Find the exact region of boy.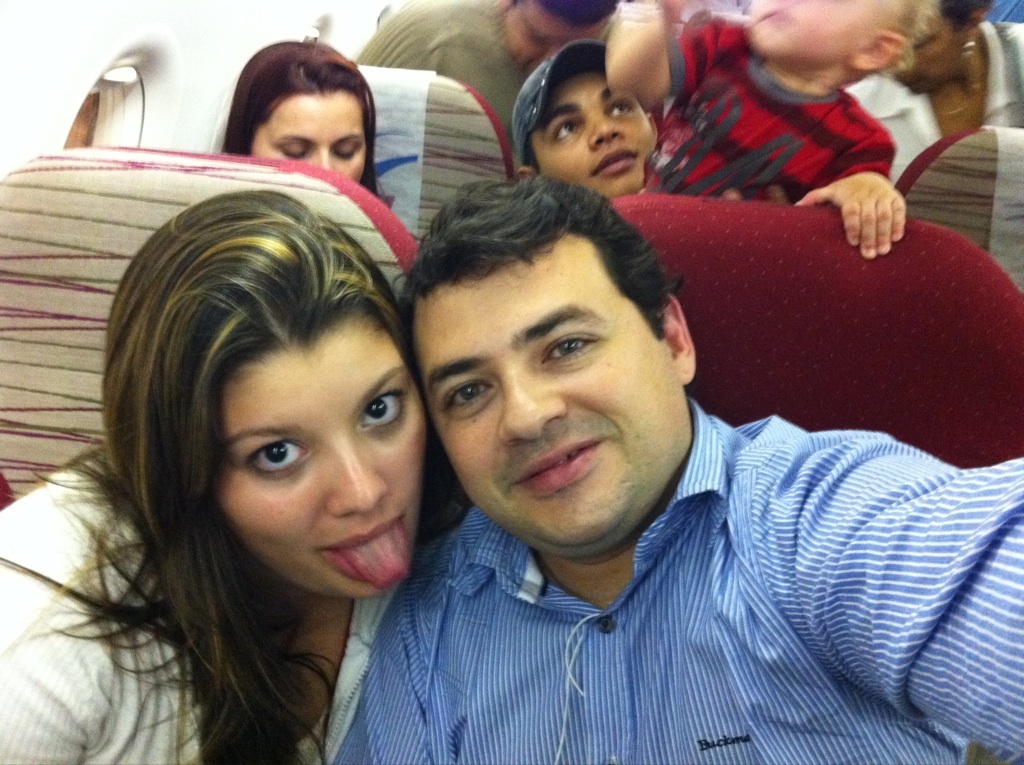
Exact region: 605 0 921 254.
